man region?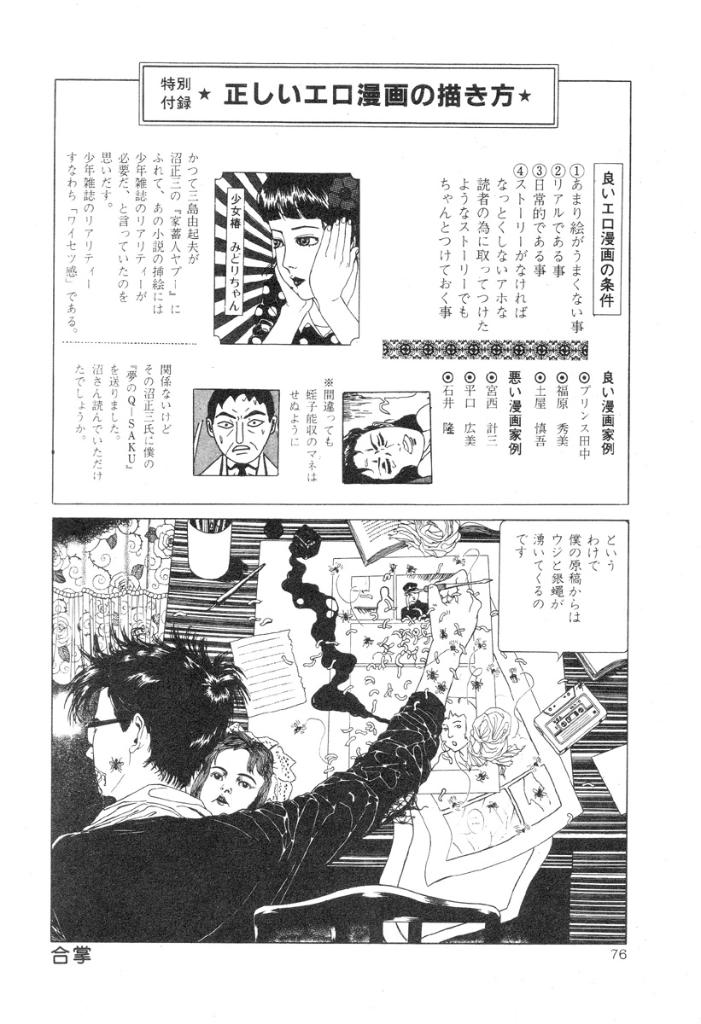
46:604:481:940
